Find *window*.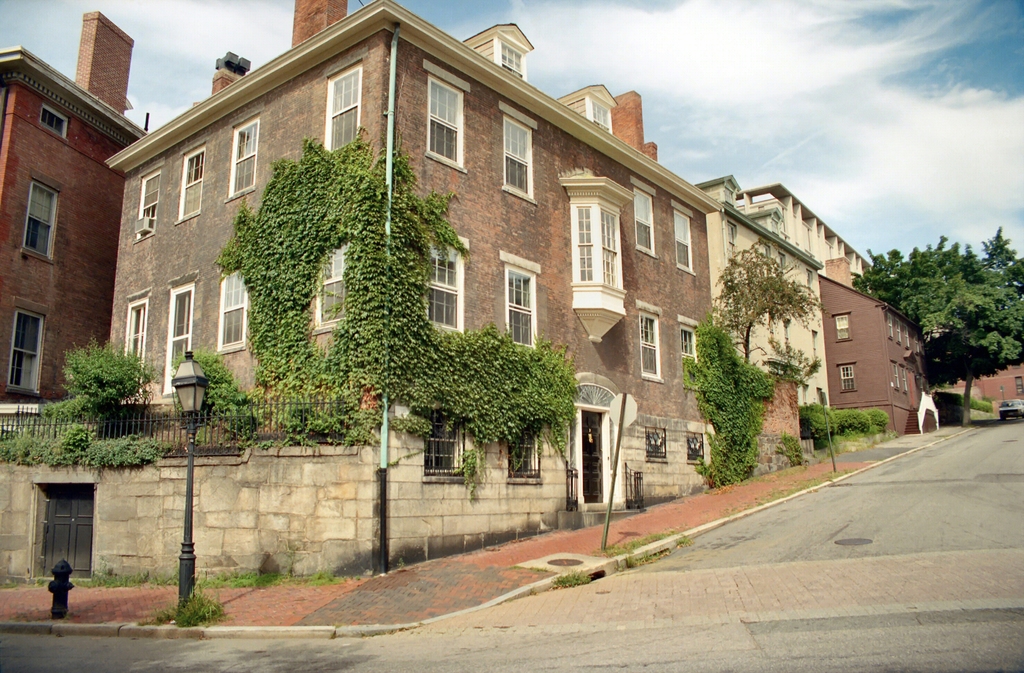
l=140, t=169, r=163, b=238.
